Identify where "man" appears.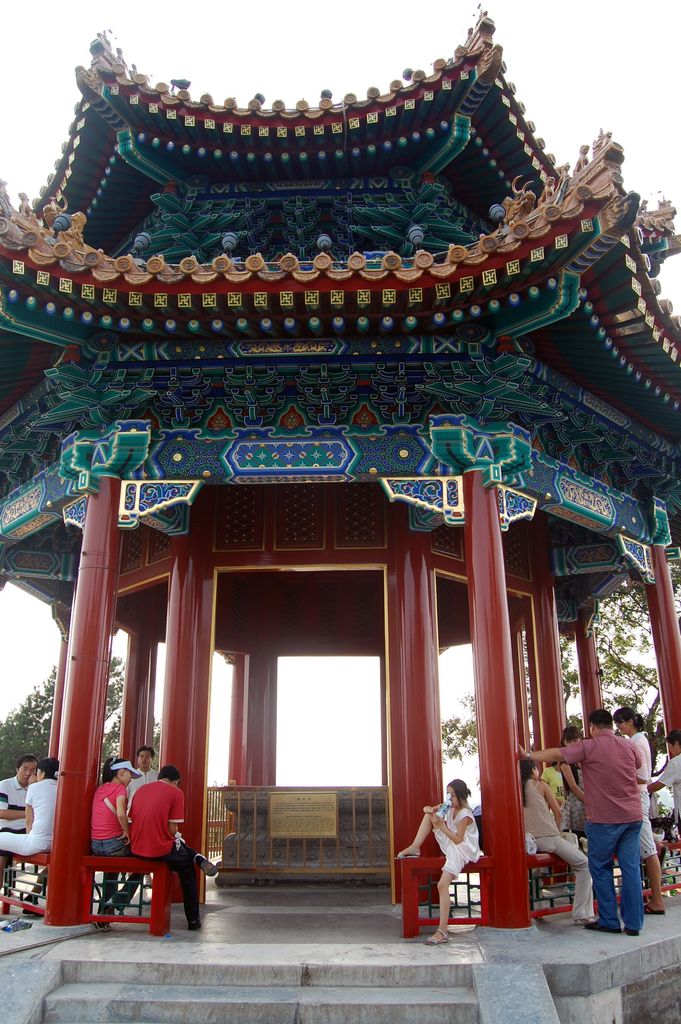
Appears at 0,755,39,893.
